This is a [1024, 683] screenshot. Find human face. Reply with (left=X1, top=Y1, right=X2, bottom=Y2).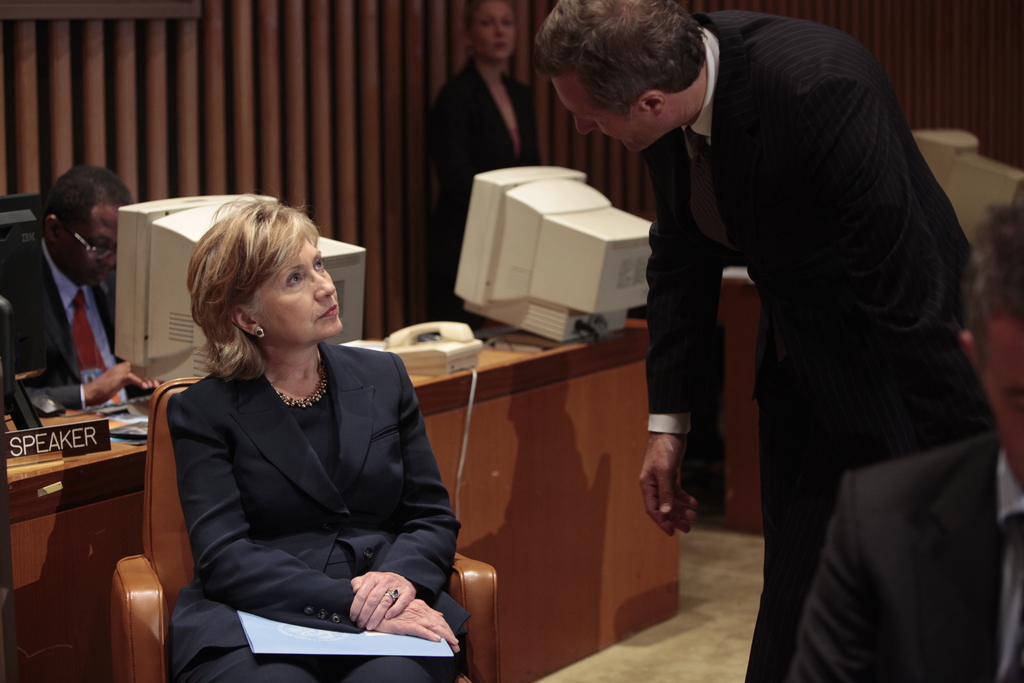
(left=251, top=239, right=342, bottom=345).
